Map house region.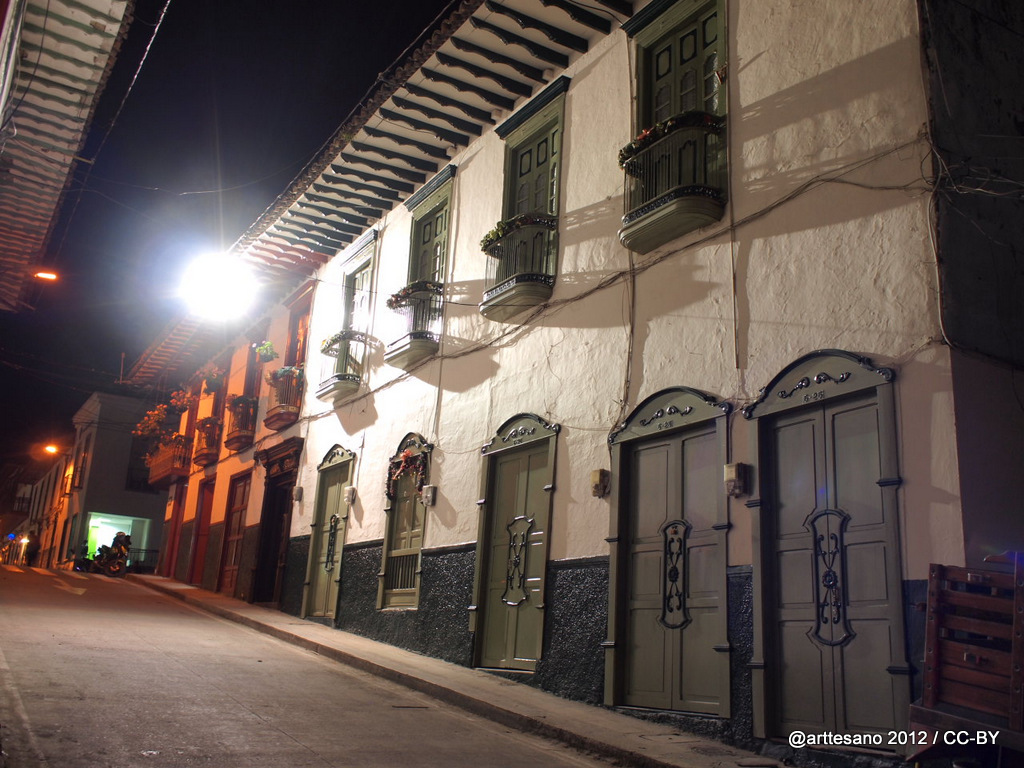
Mapped to rect(18, 392, 181, 577).
